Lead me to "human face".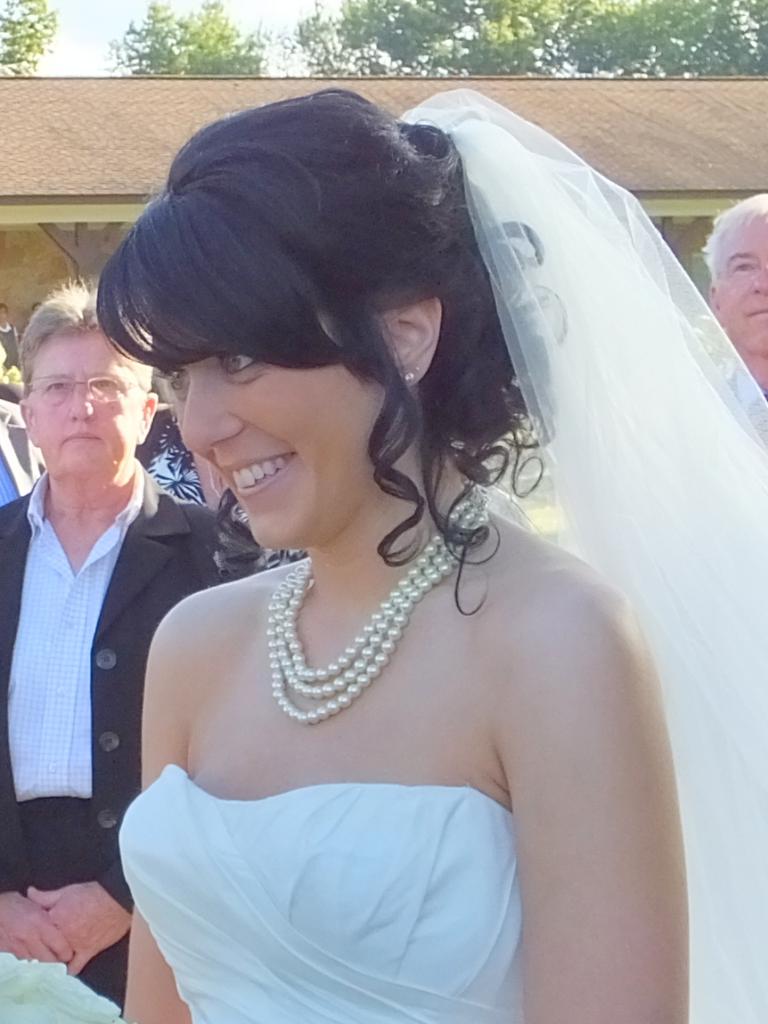
Lead to (x1=163, y1=305, x2=400, y2=553).
